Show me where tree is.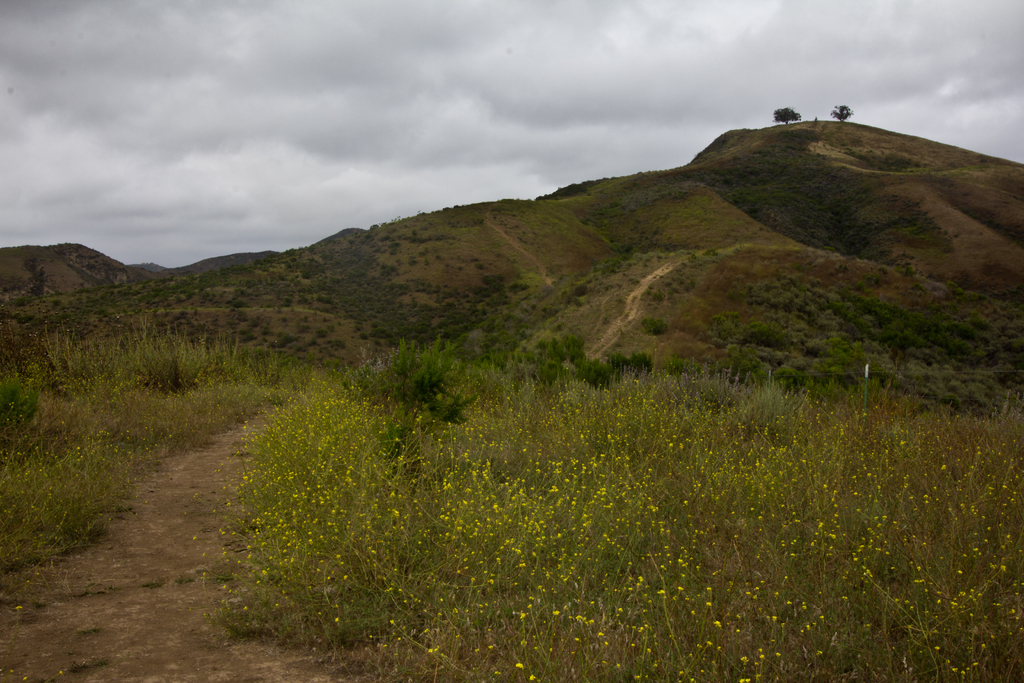
tree is at box=[829, 98, 855, 122].
